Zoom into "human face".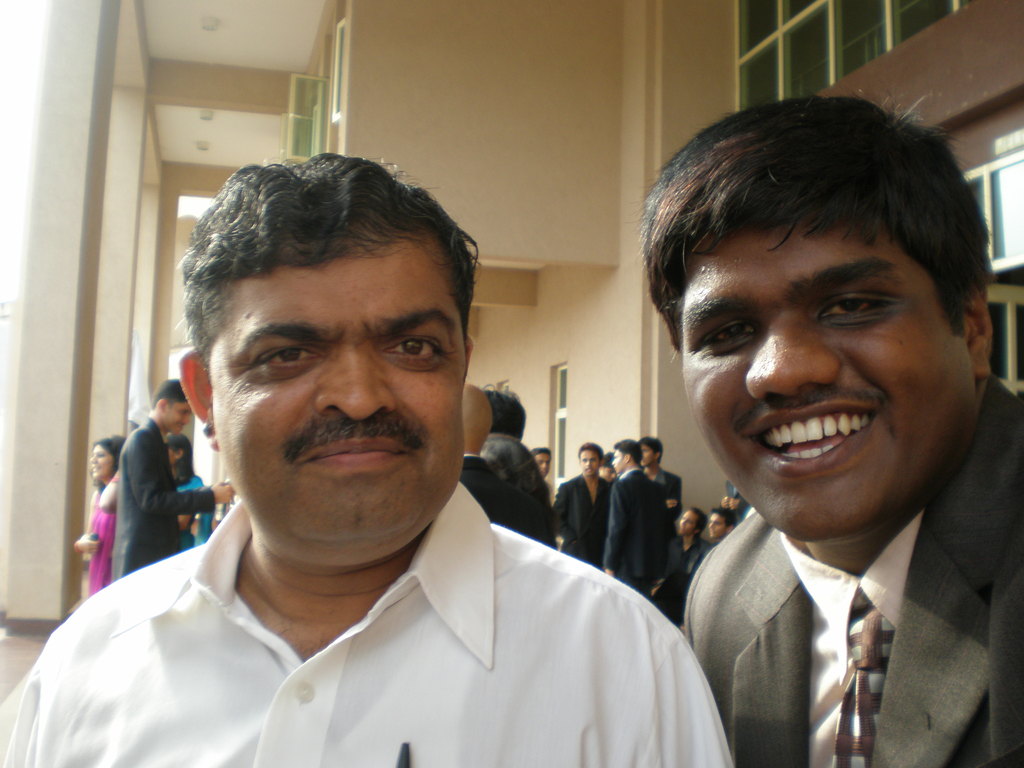
Zoom target: BBox(581, 451, 601, 476).
